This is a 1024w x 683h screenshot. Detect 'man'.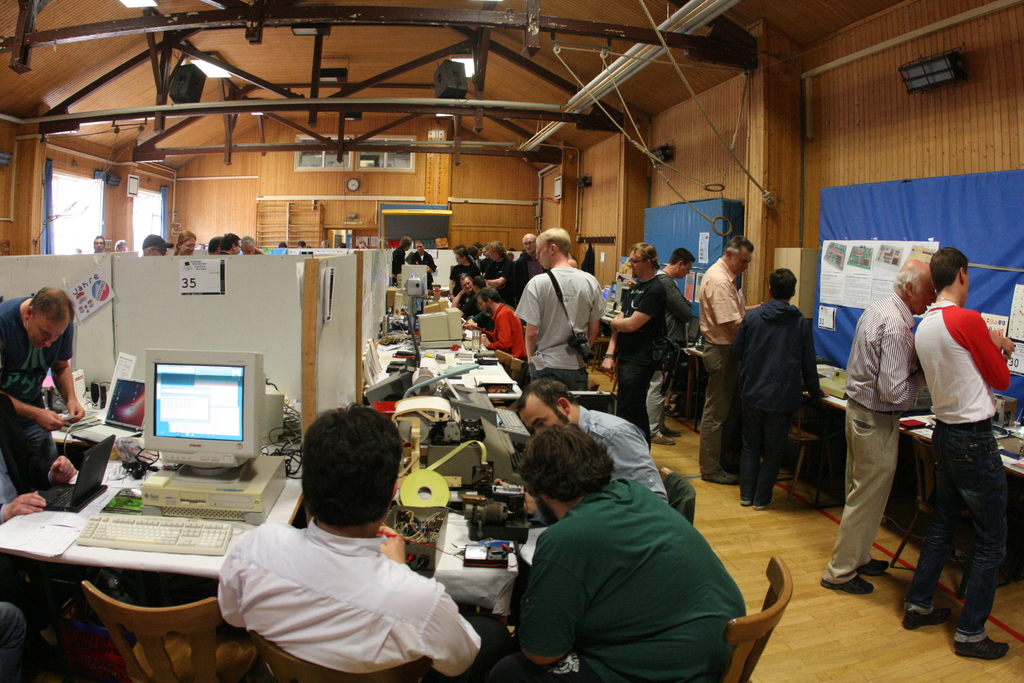
(730, 265, 829, 509).
